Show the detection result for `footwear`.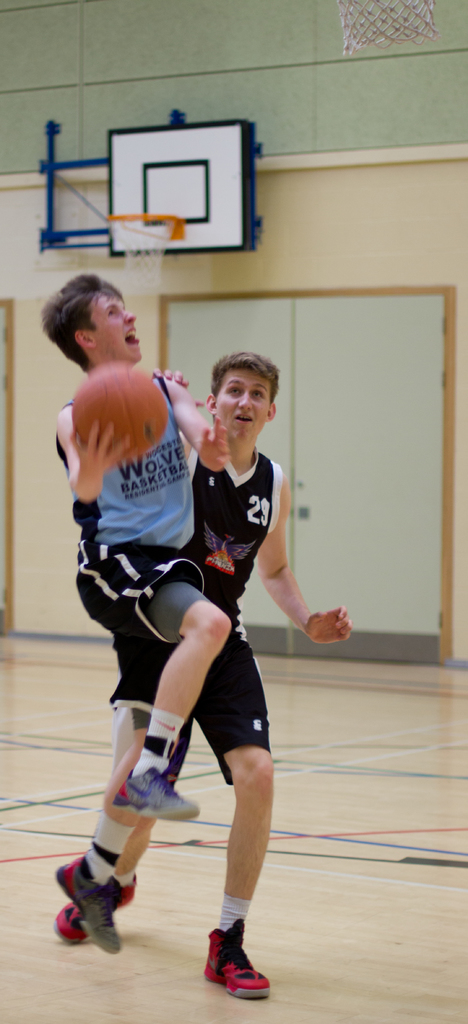
42, 847, 127, 961.
